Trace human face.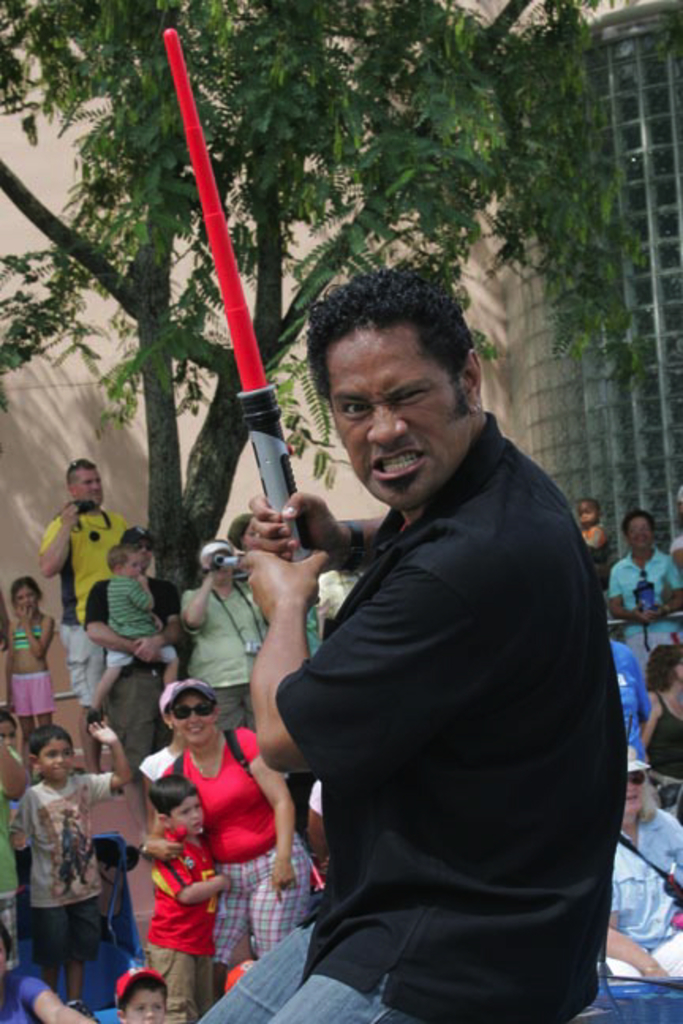
Traced to {"x1": 71, "y1": 463, "x2": 100, "y2": 512}.
